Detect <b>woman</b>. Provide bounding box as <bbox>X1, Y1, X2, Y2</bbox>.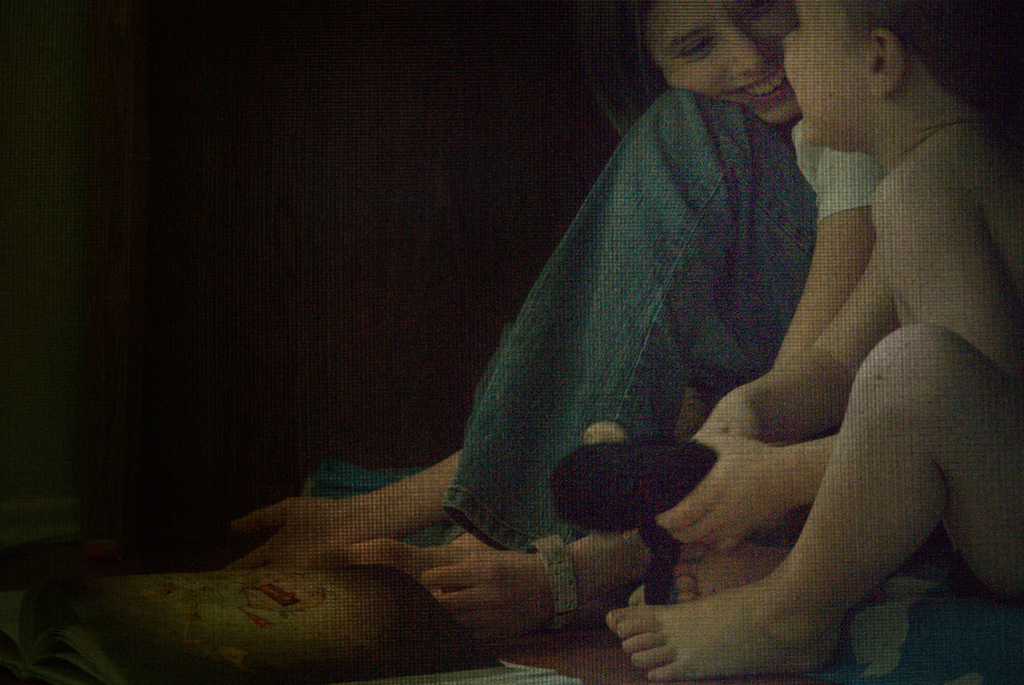
<bbox>152, 26, 957, 662</bbox>.
